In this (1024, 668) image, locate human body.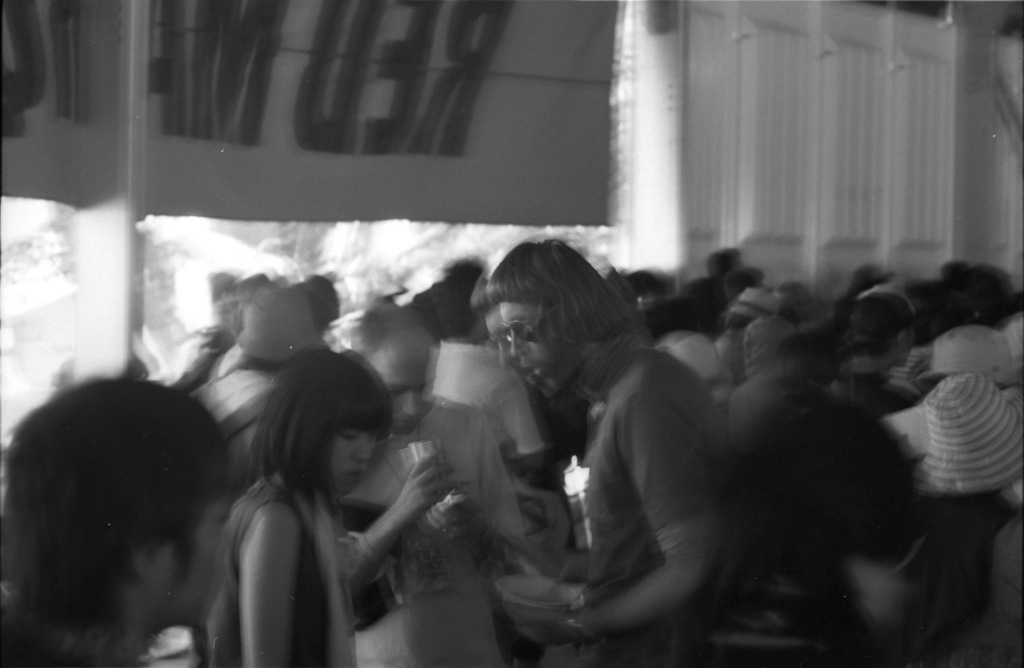
Bounding box: 354,303,520,660.
